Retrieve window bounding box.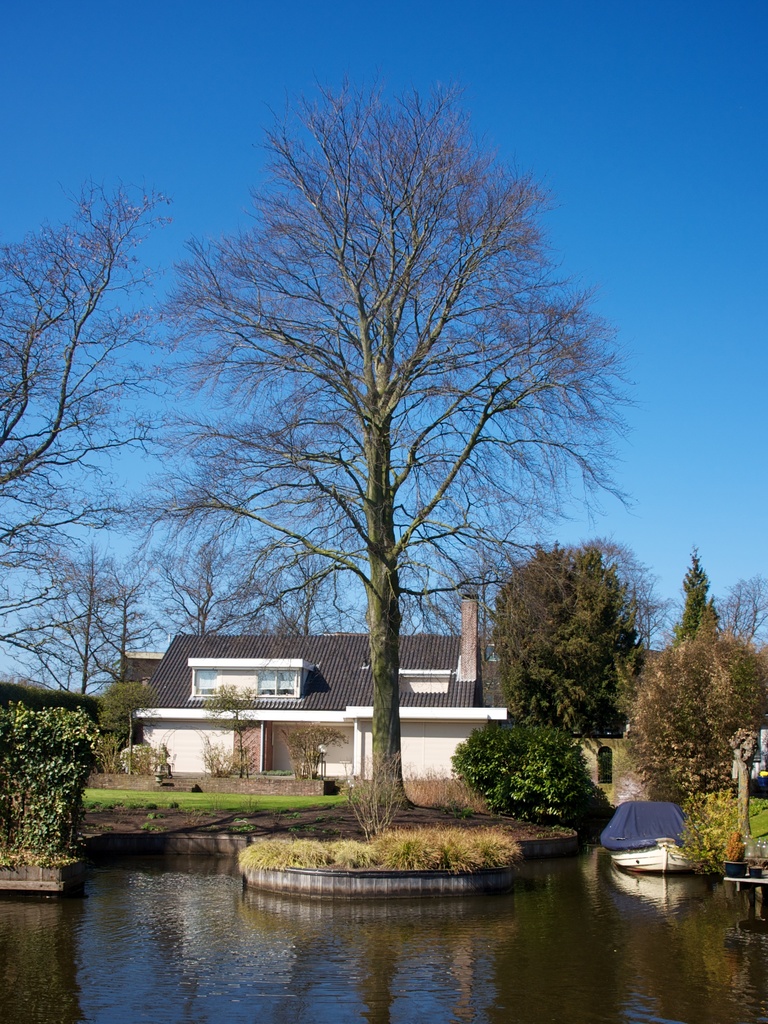
Bounding box: l=599, t=753, r=611, b=786.
